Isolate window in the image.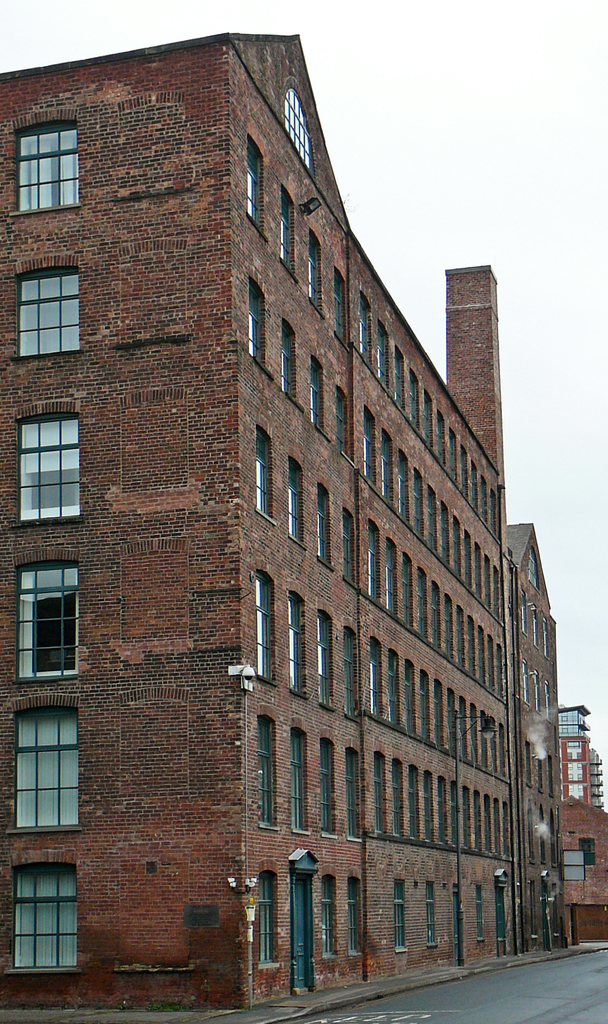
Isolated region: BBox(283, 79, 316, 182).
